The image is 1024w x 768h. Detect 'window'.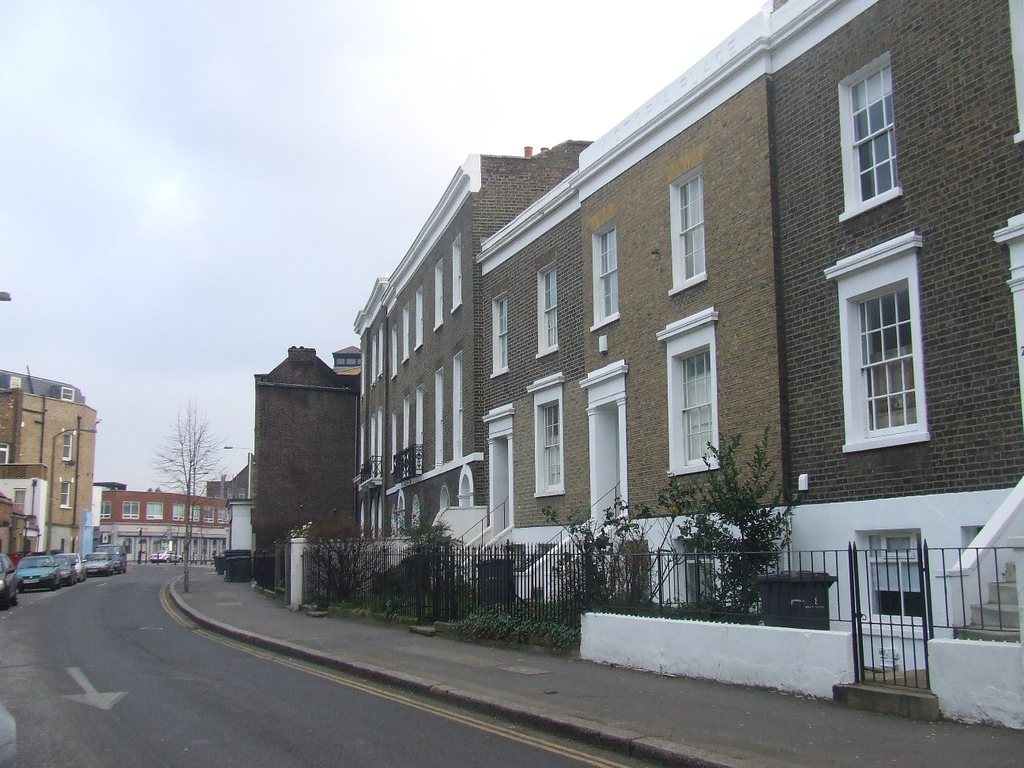
Detection: {"left": 175, "top": 499, "right": 186, "bottom": 515}.
